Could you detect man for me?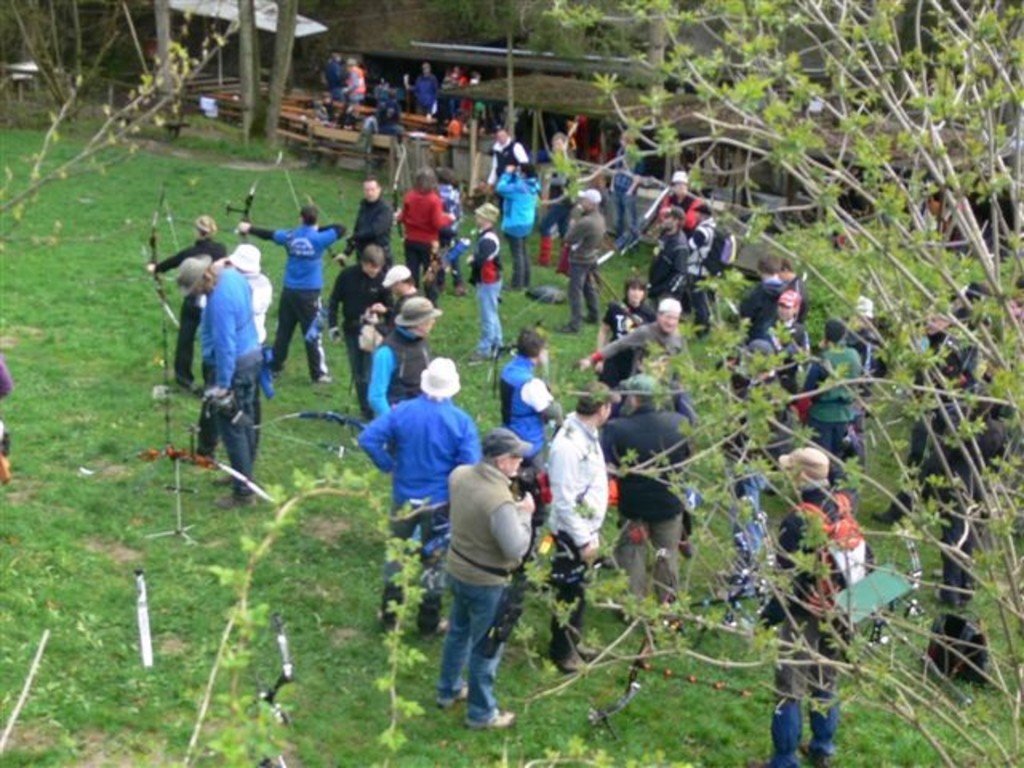
Detection result: 405, 62, 445, 117.
